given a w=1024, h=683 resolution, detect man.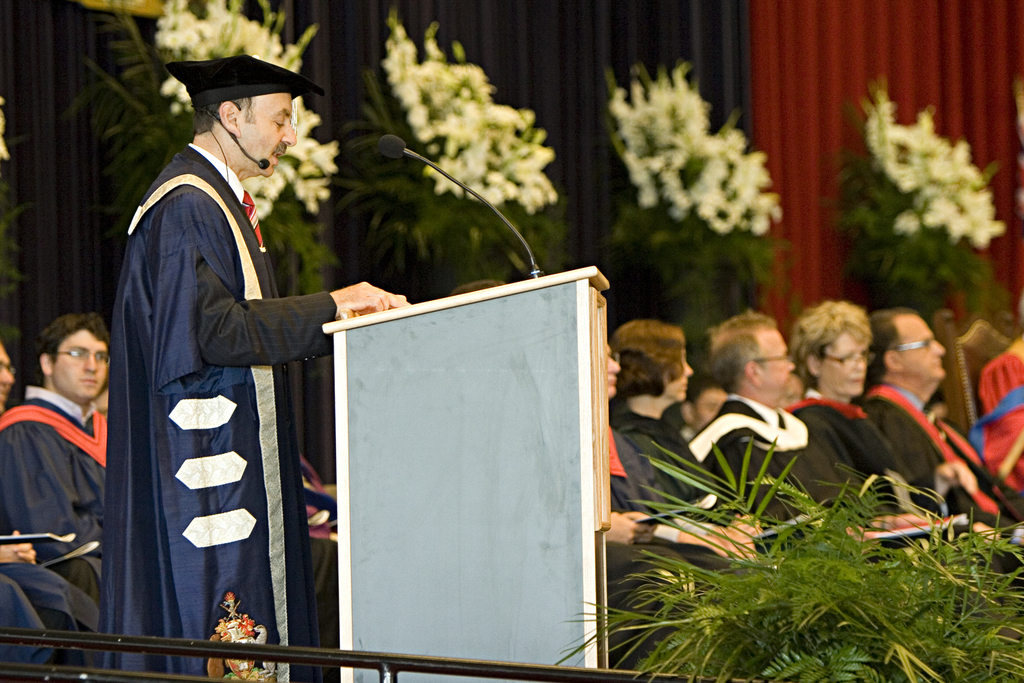
Rect(861, 308, 1023, 573).
